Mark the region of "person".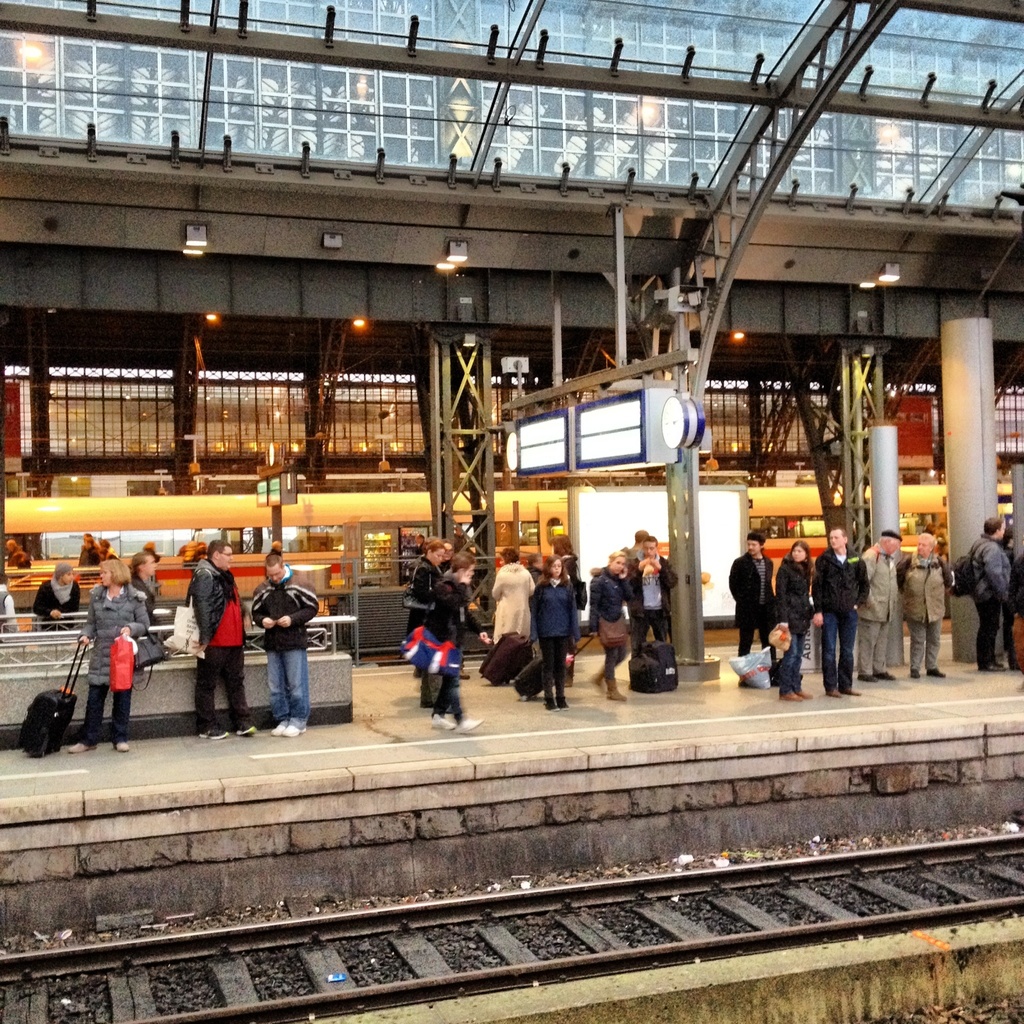
Region: 586, 550, 634, 698.
